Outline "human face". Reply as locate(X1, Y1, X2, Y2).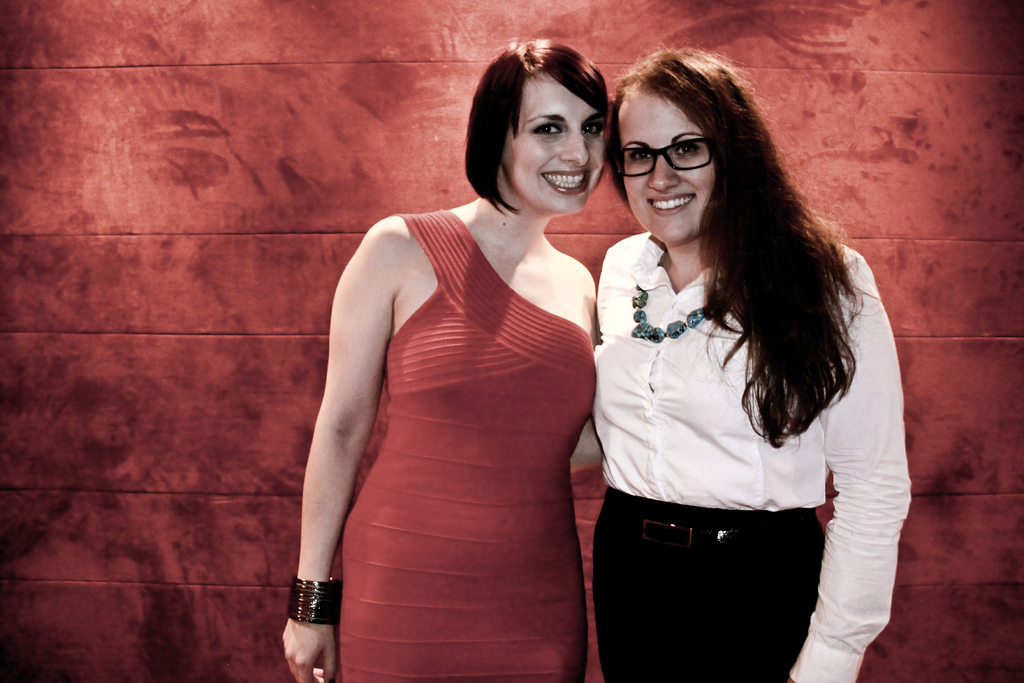
locate(504, 65, 612, 213).
